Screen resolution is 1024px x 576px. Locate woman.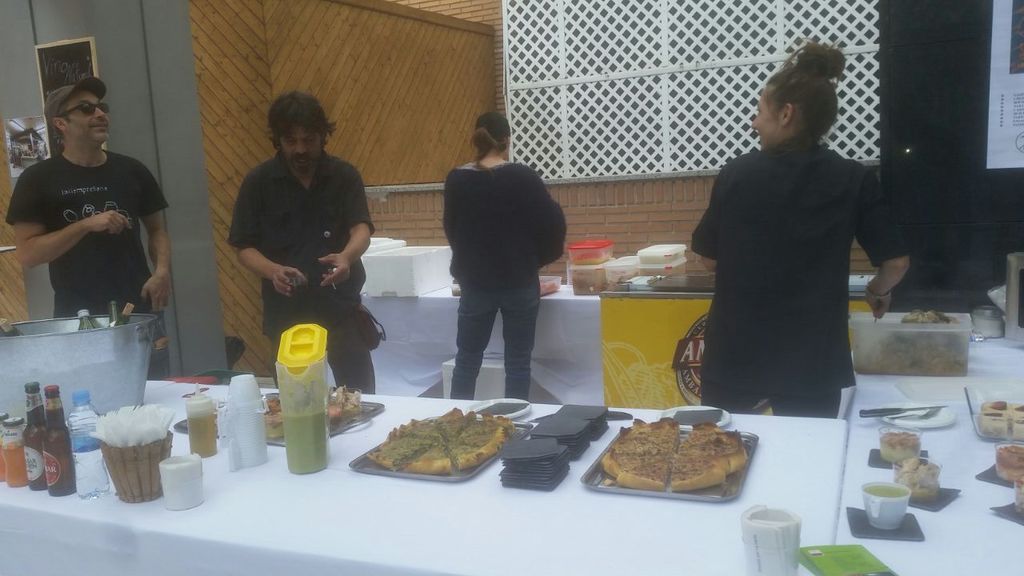
bbox(438, 114, 566, 400).
